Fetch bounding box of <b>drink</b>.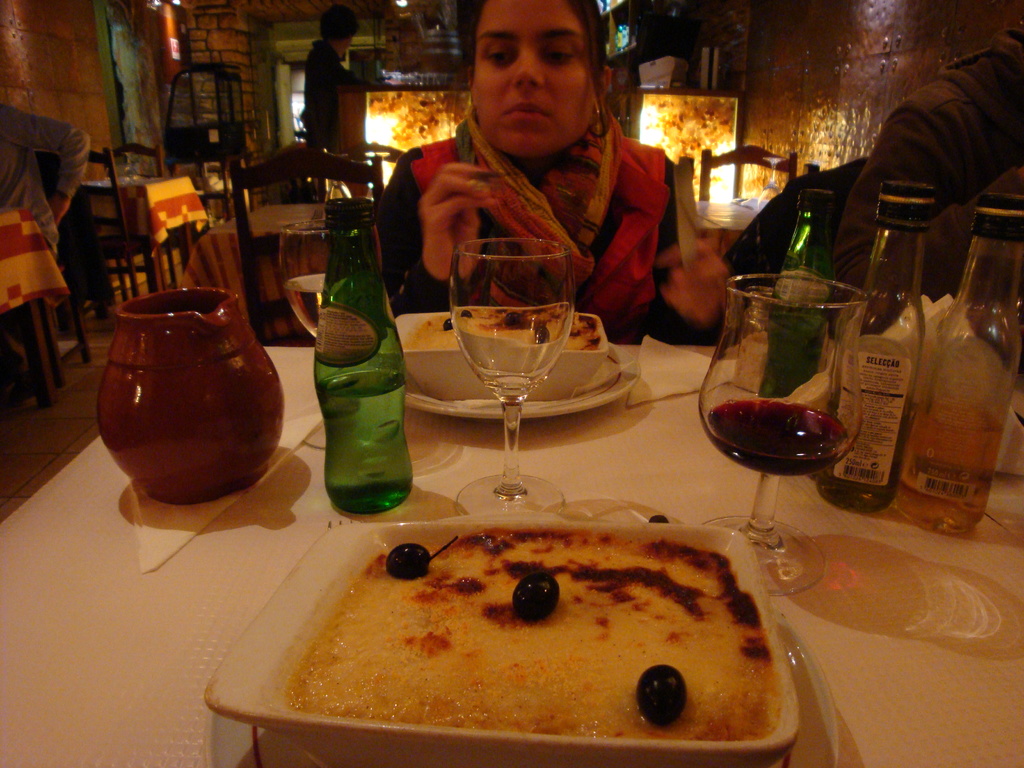
Bbox: 755,310,829,399.
